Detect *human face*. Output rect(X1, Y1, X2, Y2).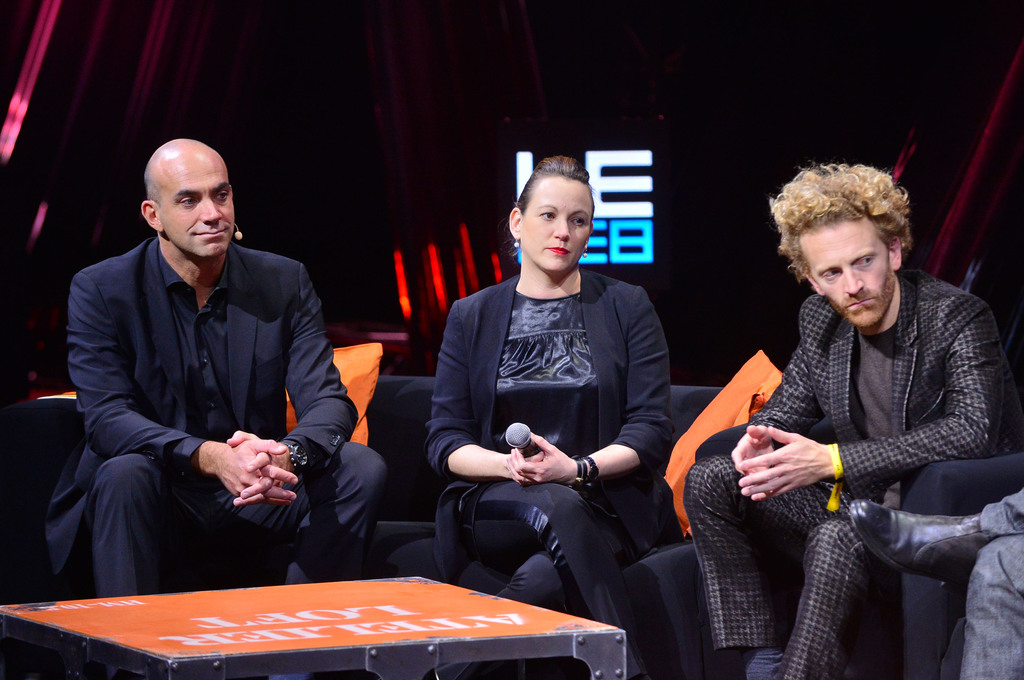
rect(163, 166, 235, 257).
